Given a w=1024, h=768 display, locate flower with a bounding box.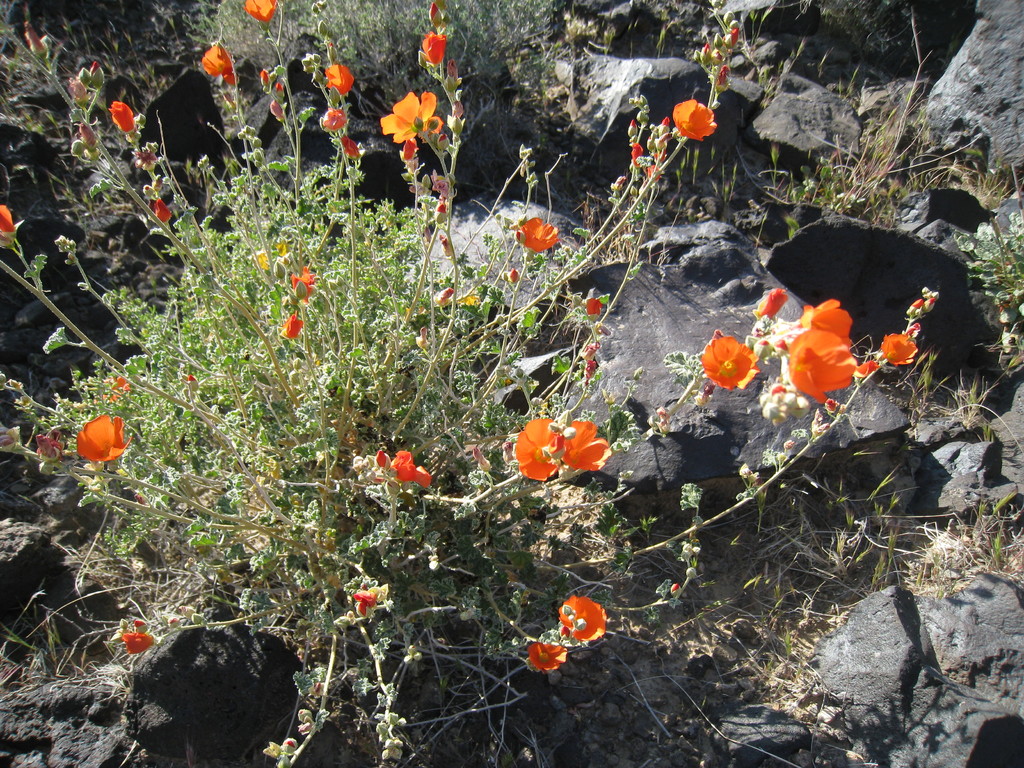
Located: detection(671, 97, 712, 140).
